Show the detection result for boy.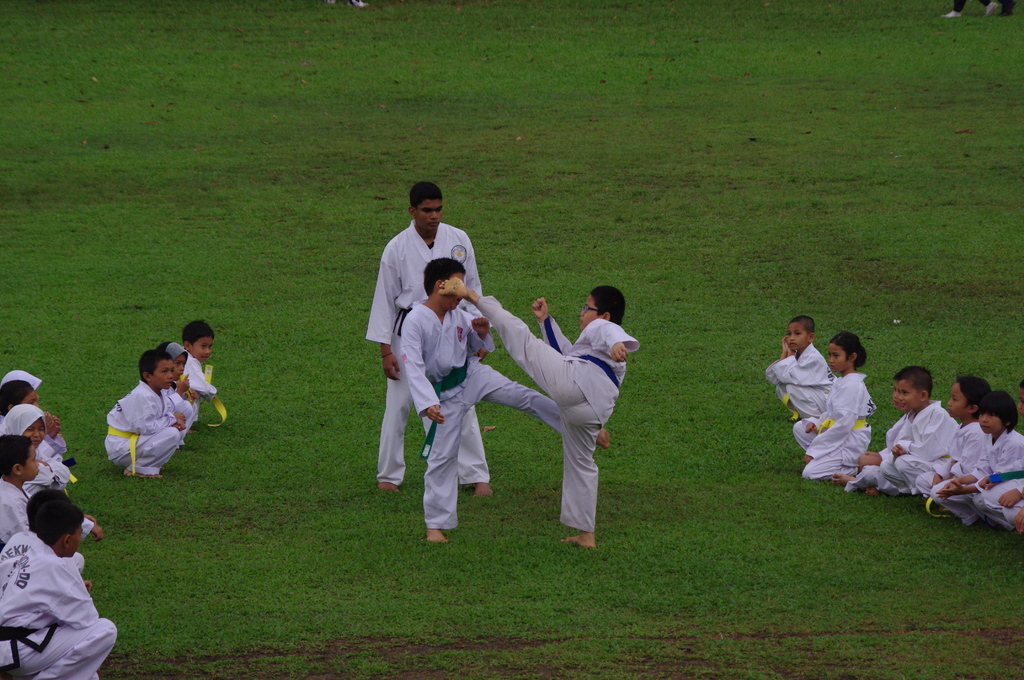
(0, 498, 122, 679).
